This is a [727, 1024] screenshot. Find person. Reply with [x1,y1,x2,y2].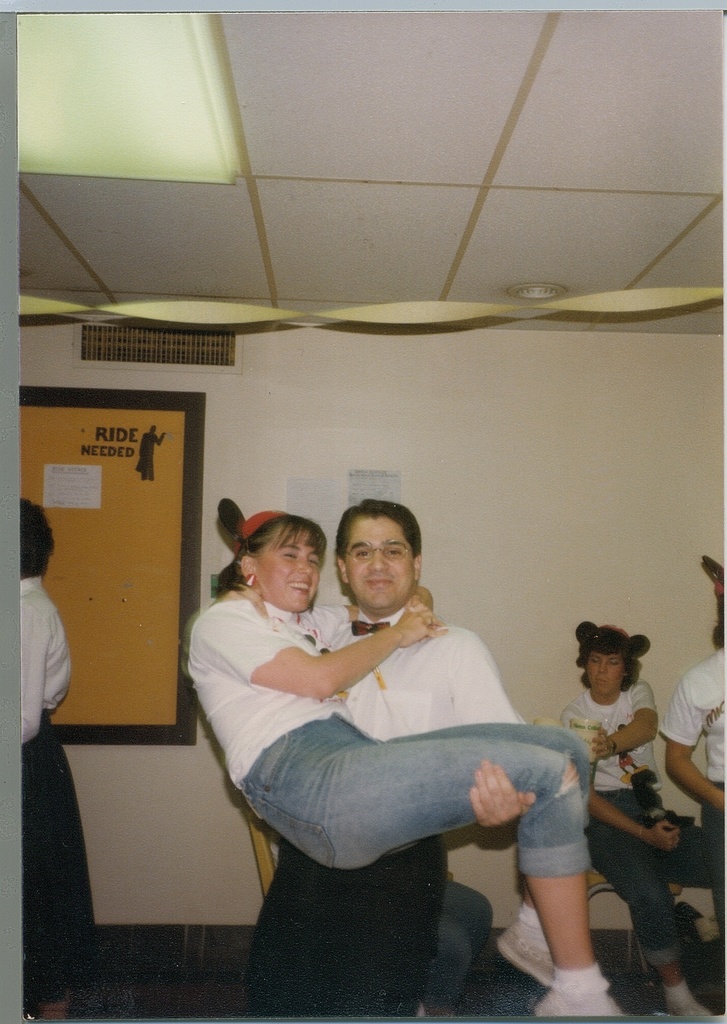
[662,636,726,937].
